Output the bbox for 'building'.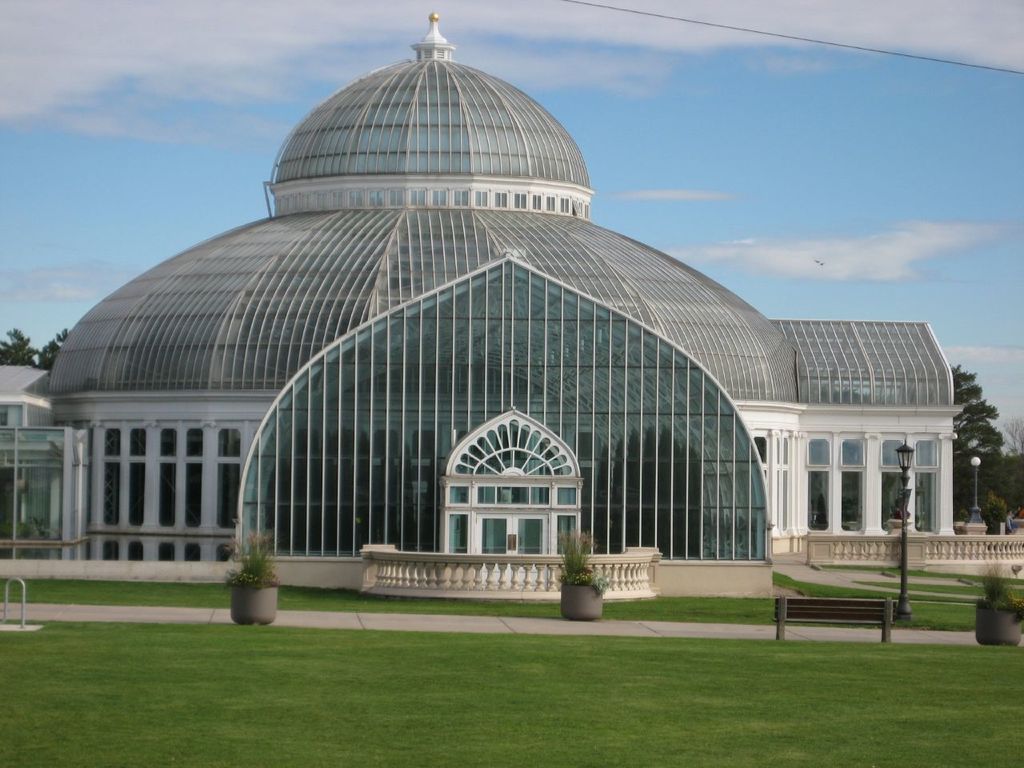
[left=0, top=14, right=962, bottom=598].
